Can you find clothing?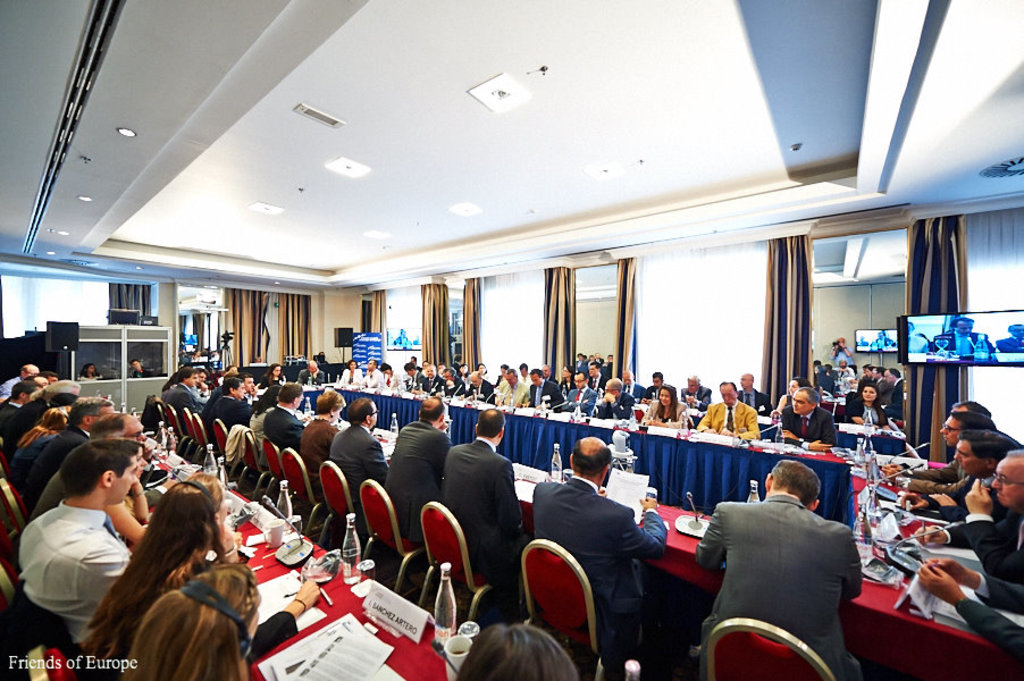
Yes, bounding box: select_region(923, 484, 1023, 583).
